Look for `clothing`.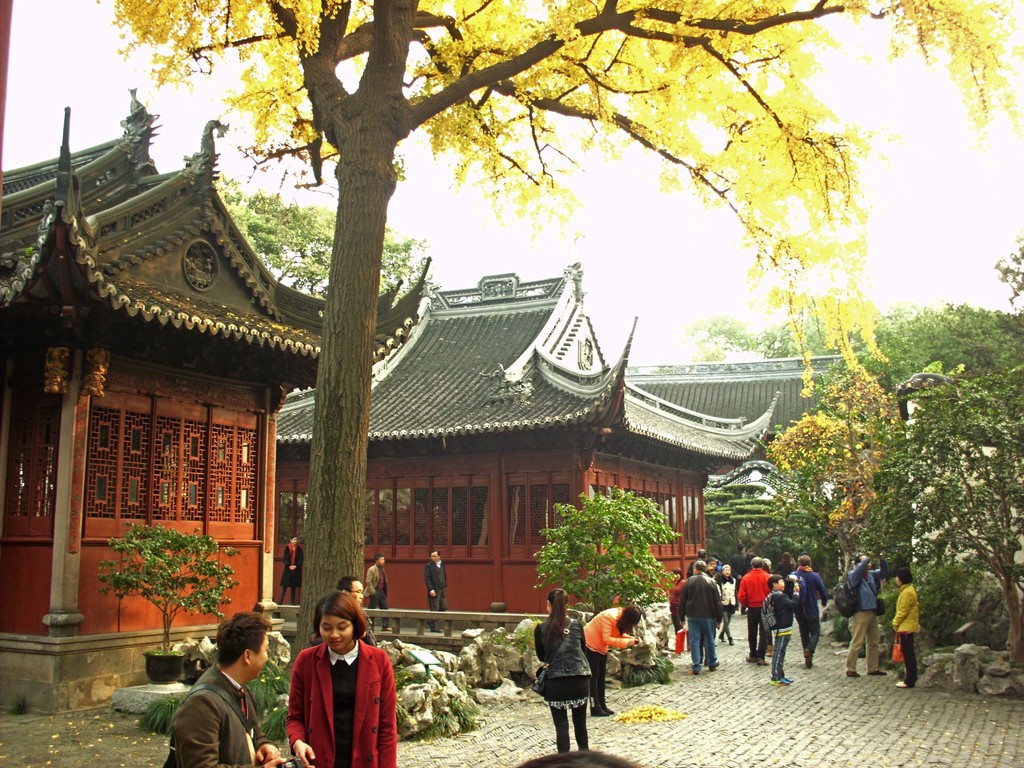
Found: <region>585, 609, 636, 710</region>.
